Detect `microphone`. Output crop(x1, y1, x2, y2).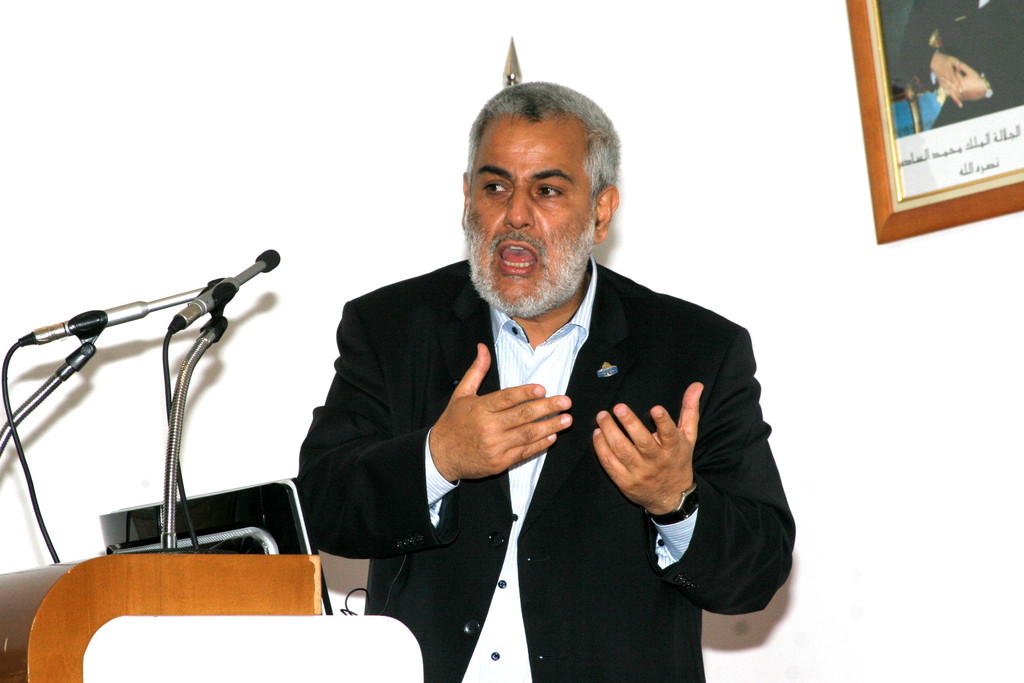
crop(166, 245, 281, 336).
